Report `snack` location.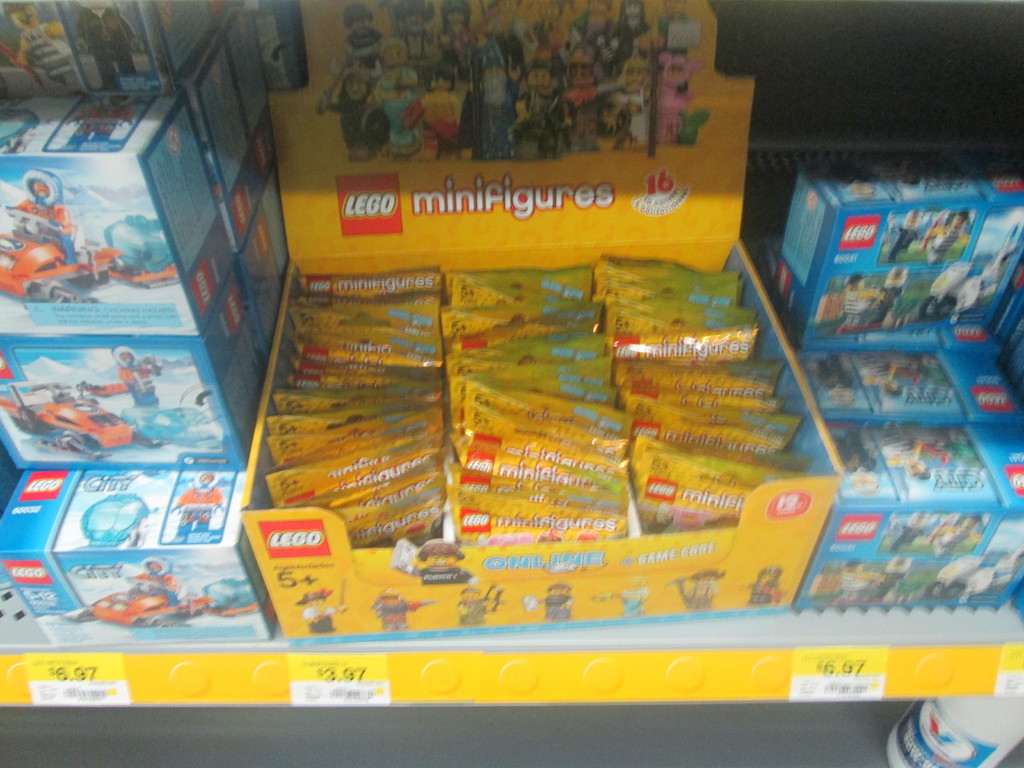
Report: [x1=247, y1=227, x2=447, y2=591].
